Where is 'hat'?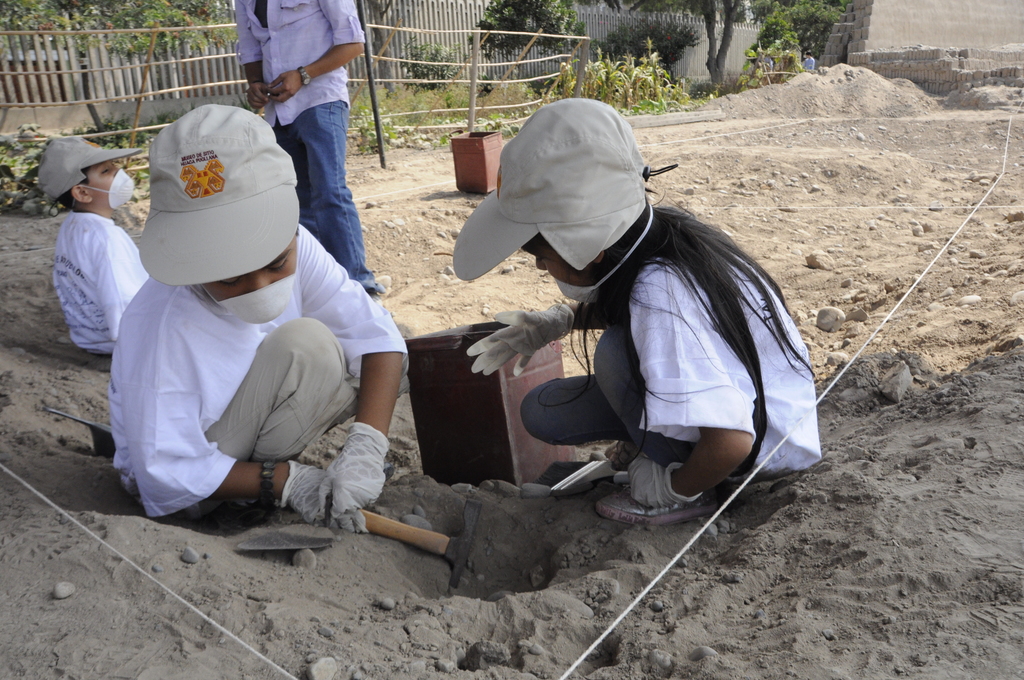
l=453, t=96, r=657, b=282.
